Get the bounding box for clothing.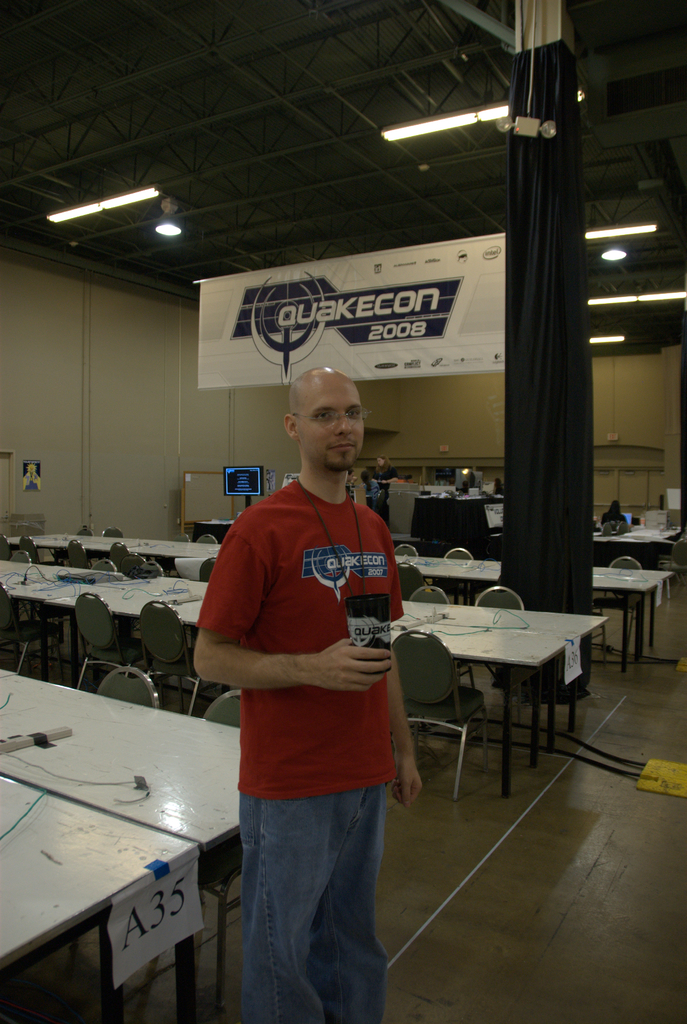
locate(370, 465, 396, 484).
